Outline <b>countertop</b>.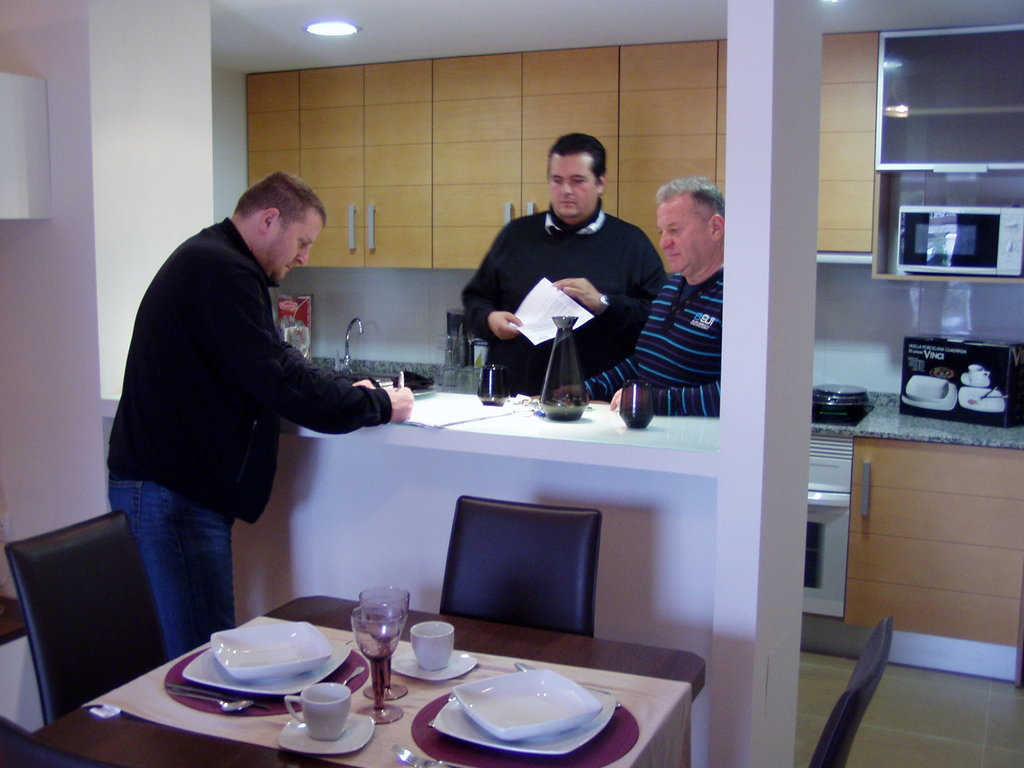
Outline: 102,390,719,478.
